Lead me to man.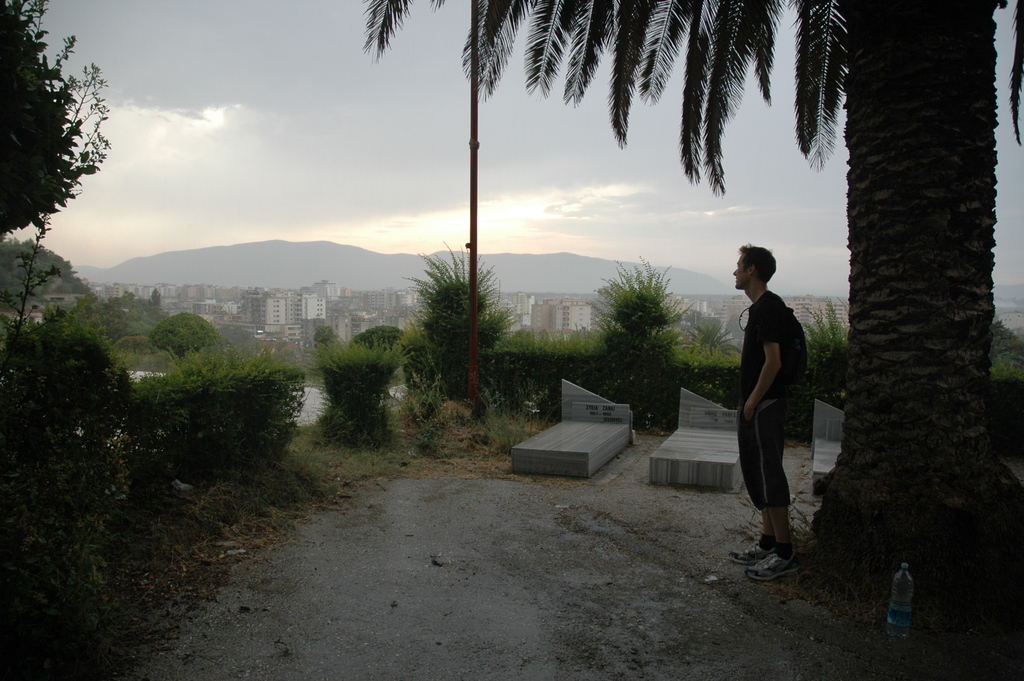
Lead to l=736, t=245, r=823, b=577.
